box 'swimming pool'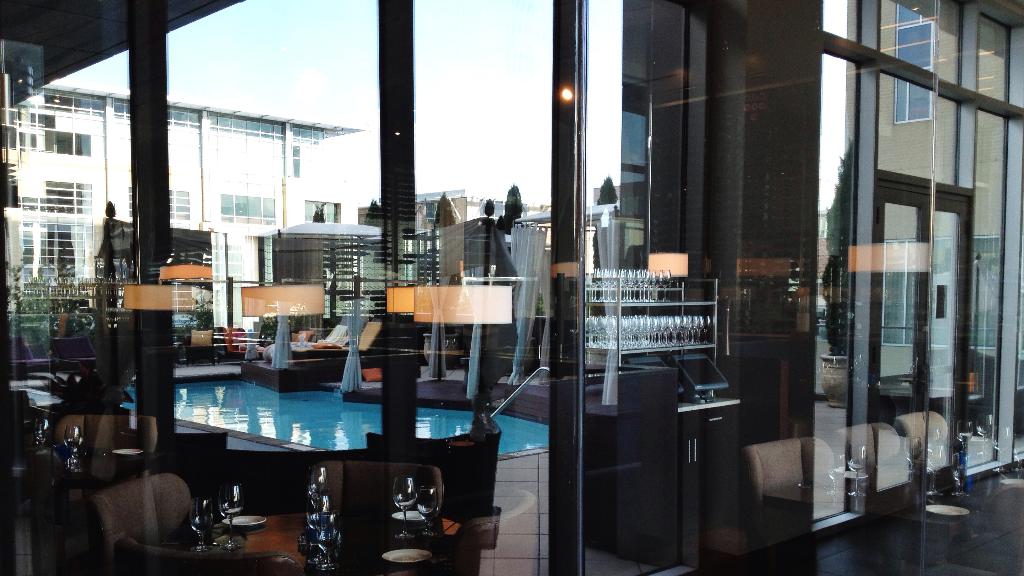
134, 344, 552, 522
